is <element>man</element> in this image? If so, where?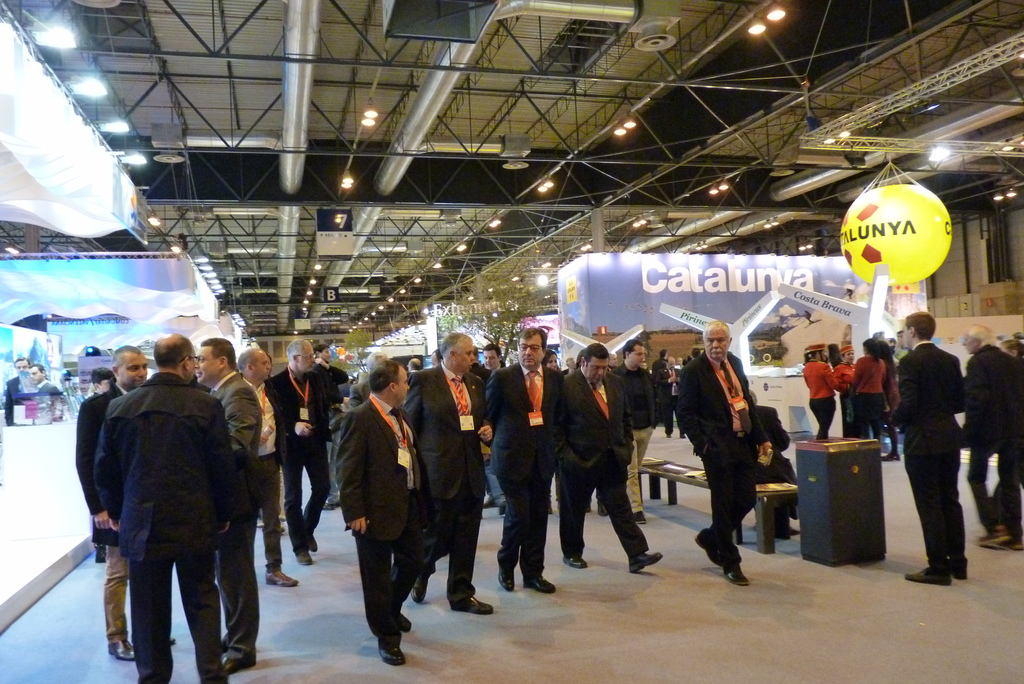
Yes, at 957,323,1023,548.
